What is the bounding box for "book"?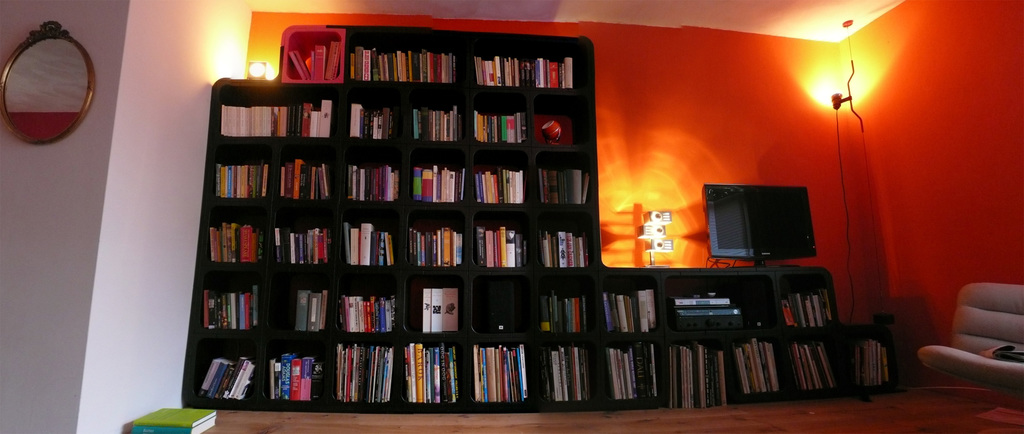
[left=518, top=171, right=524, bottom=205].
